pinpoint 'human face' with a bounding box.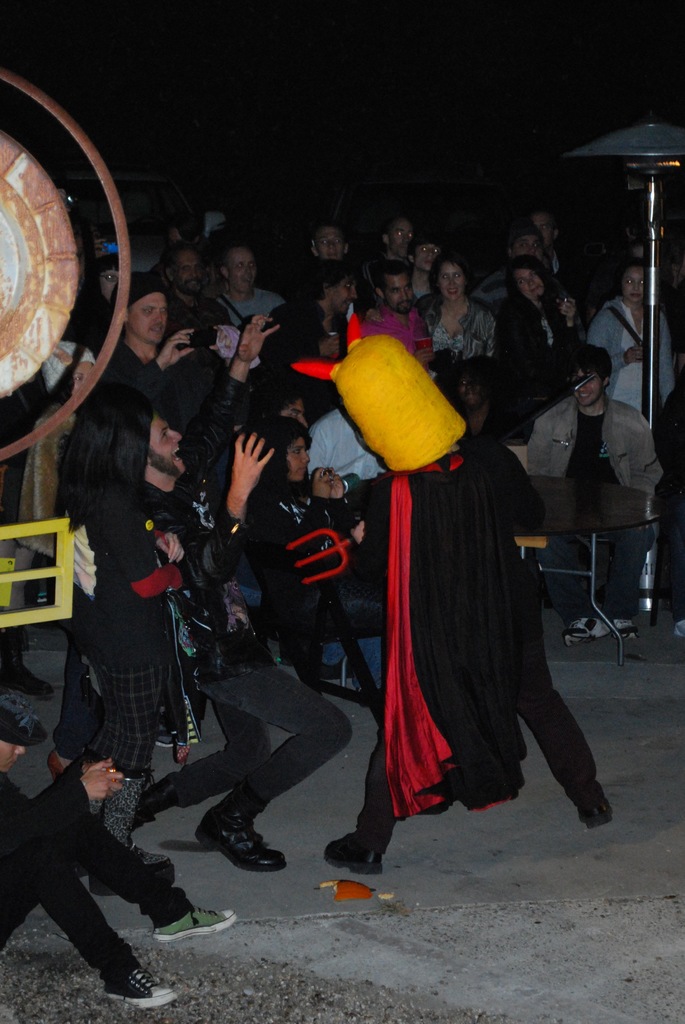
box(570, 366, 605, 408).
